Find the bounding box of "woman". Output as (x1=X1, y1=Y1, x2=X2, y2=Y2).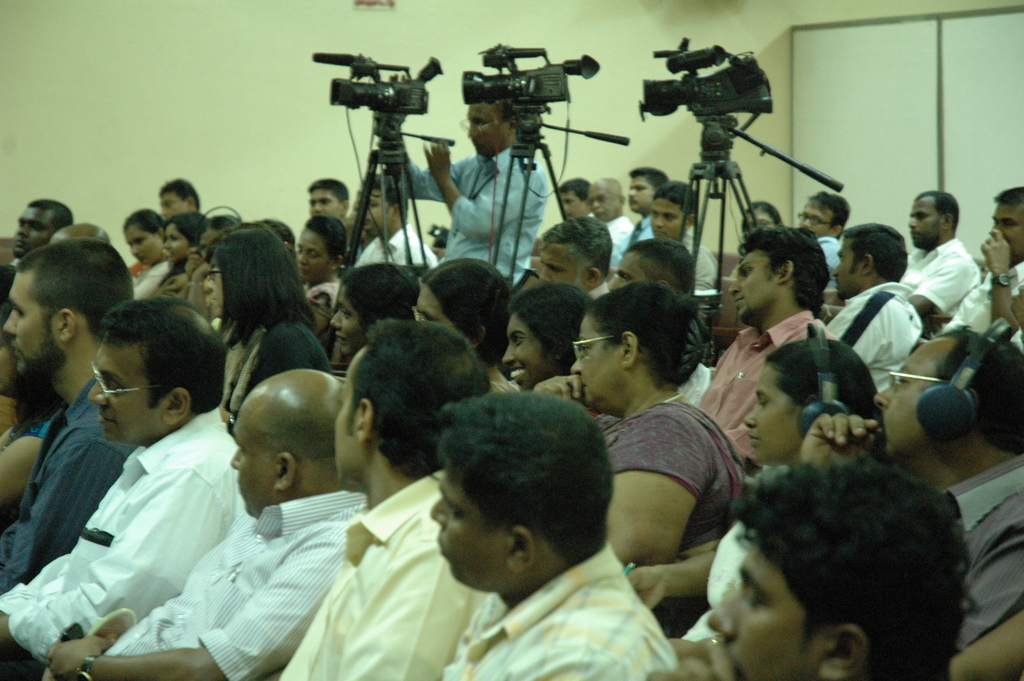
(x1=624, y1=335, x2=893, y2=648).
